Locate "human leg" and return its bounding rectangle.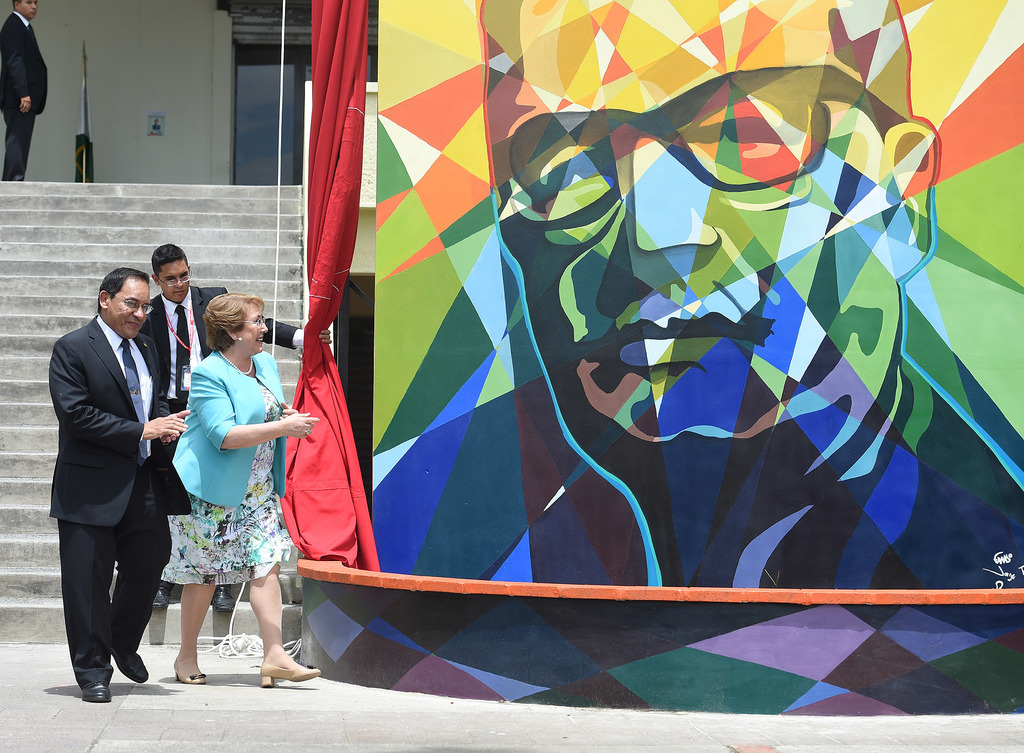
(left=154, top=583, right=184, bottom=606).
